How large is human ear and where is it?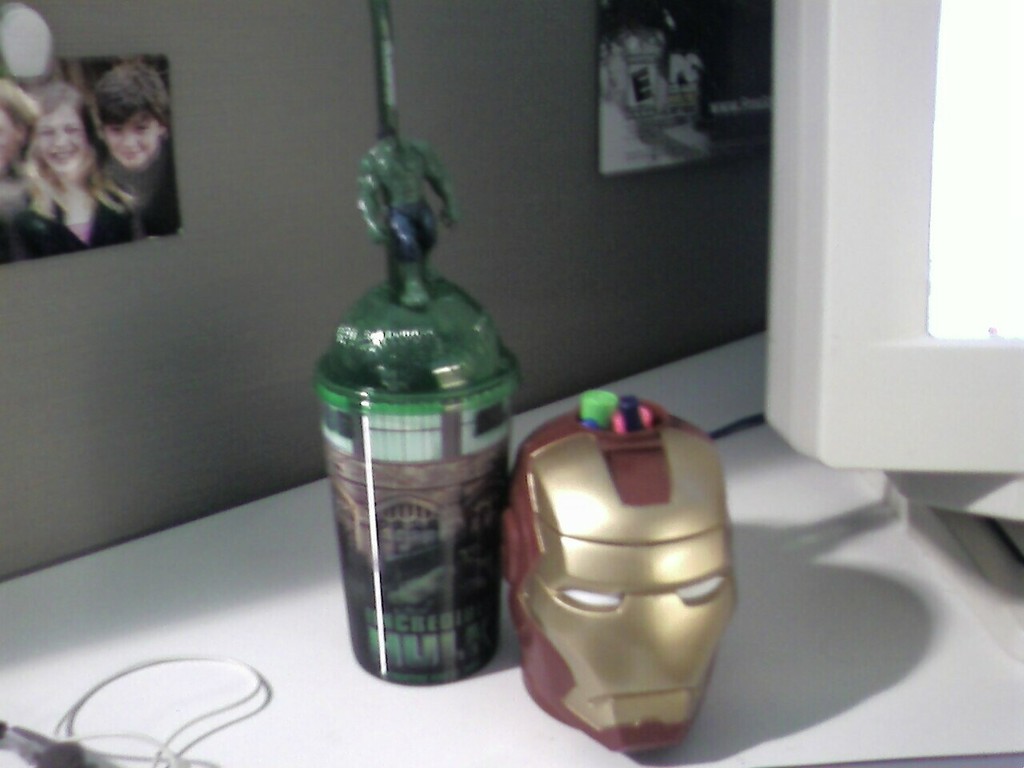
Bounding box: (90,118,102,142).
